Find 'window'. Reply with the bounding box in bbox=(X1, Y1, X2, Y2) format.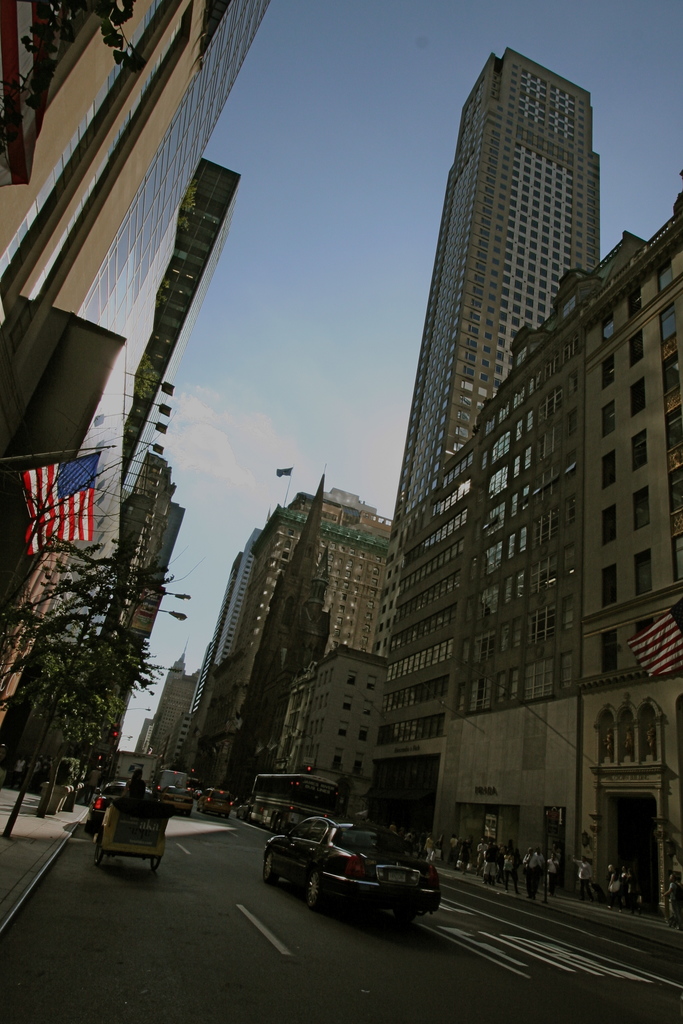
bbox=(631, 545, 657, 599).
